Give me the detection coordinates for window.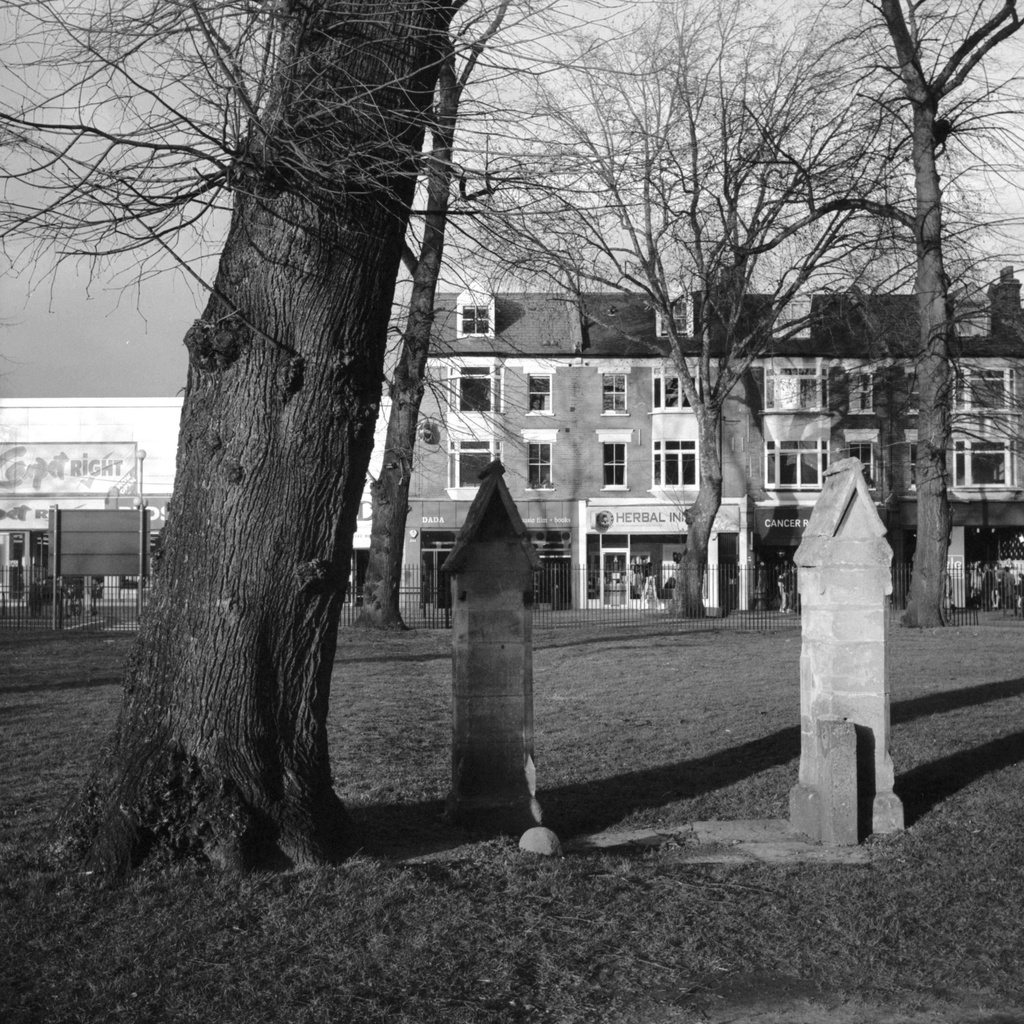
<region>958, 297, 988, 339</region>.
